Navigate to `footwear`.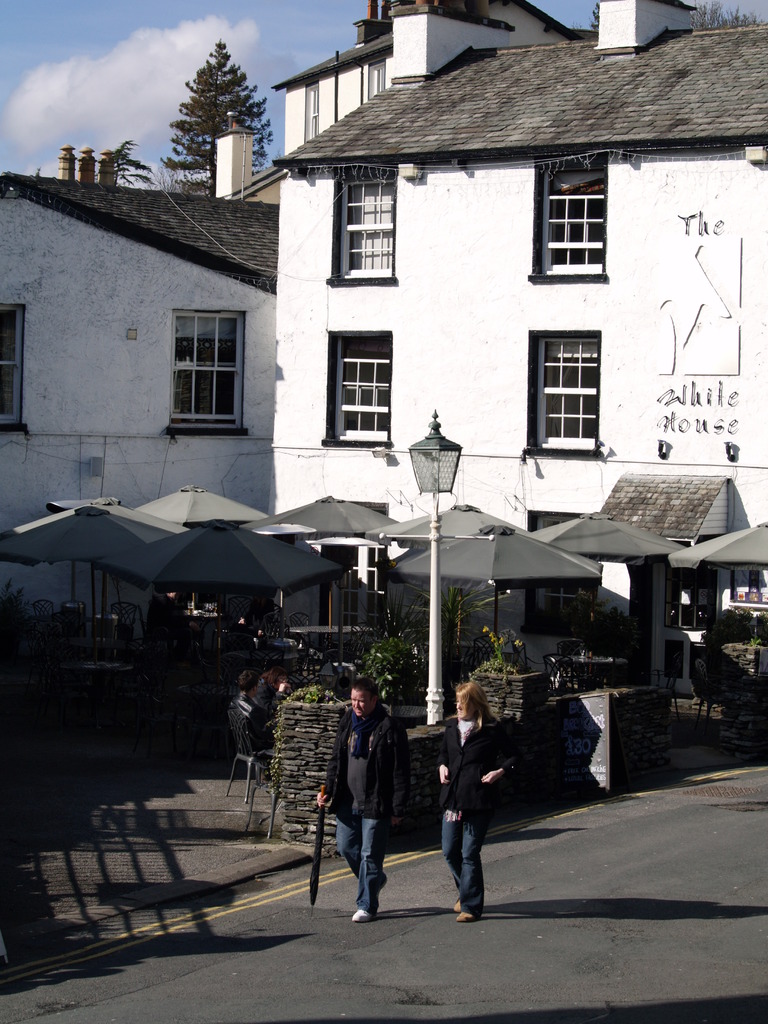
Navigation target: pyautogui.locateOnScreen(349, 908, 374, 922).
